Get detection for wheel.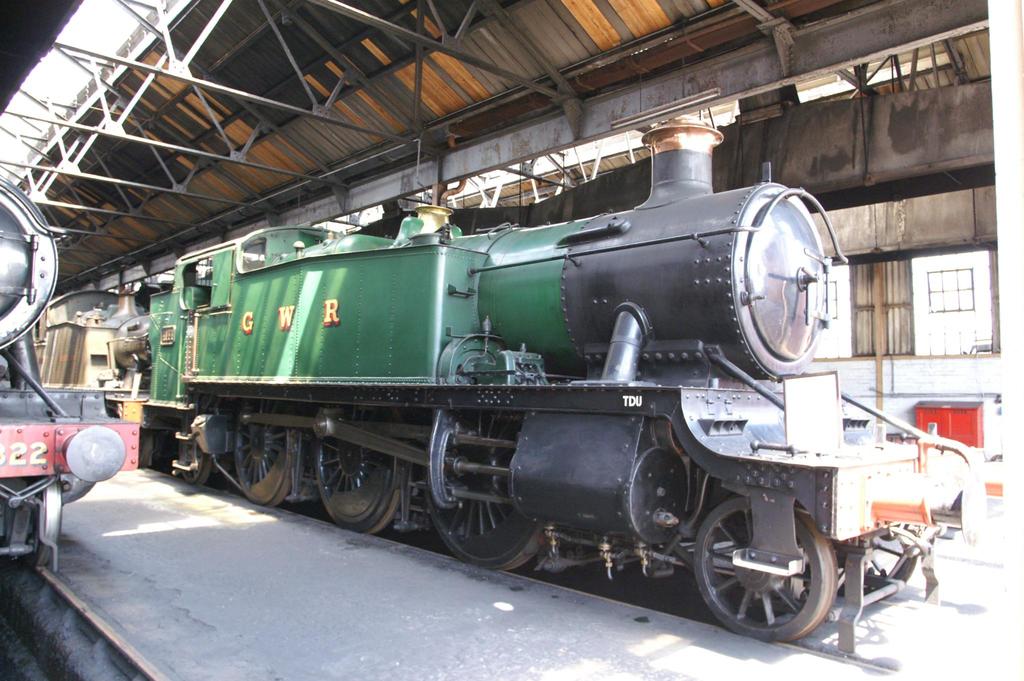
Detection: BBox(173, 456, 213, 493).
